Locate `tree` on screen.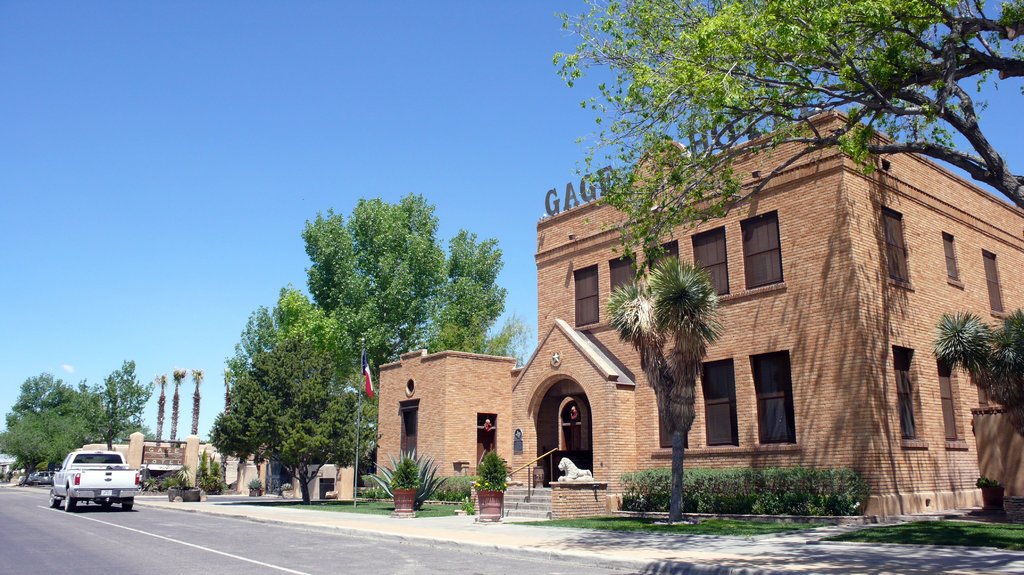
On screen at box(155, 372, 164, 448).
